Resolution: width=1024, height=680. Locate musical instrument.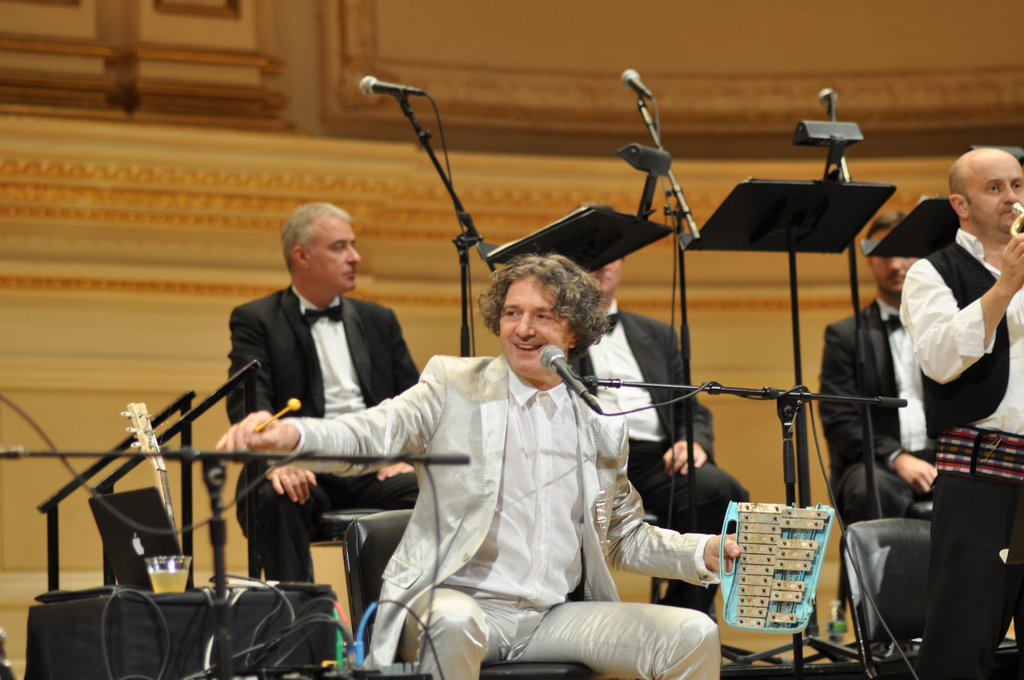
region(1011, 195, 1023, 248).
